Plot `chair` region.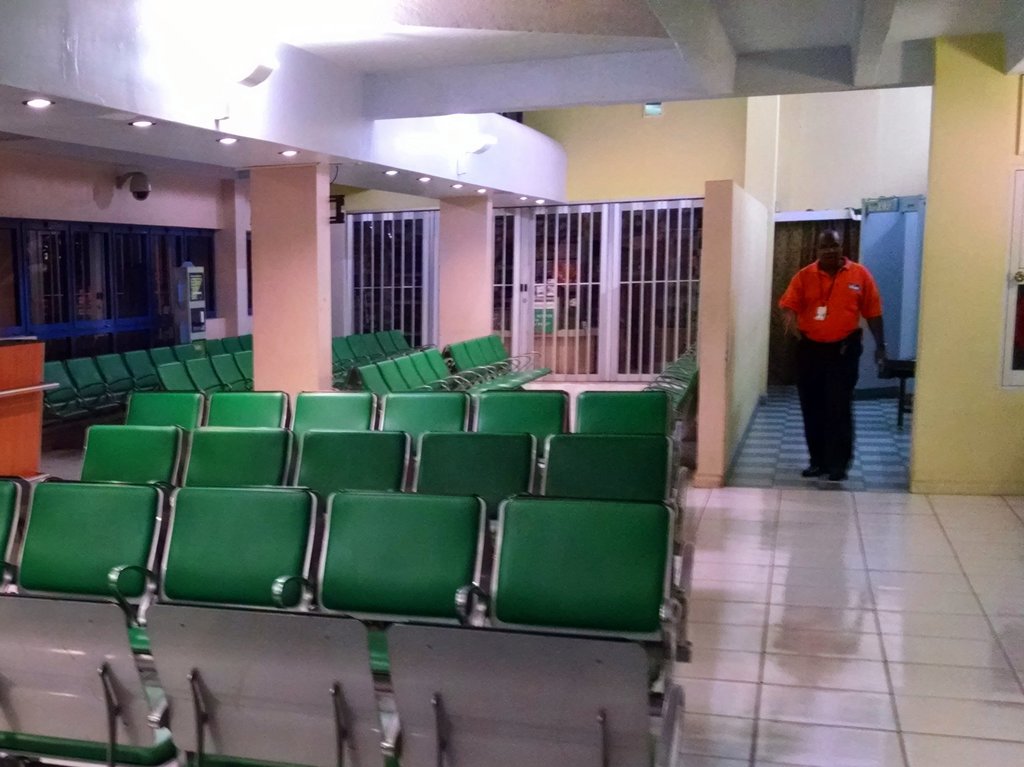
Plotted at (112,486,321,675).
